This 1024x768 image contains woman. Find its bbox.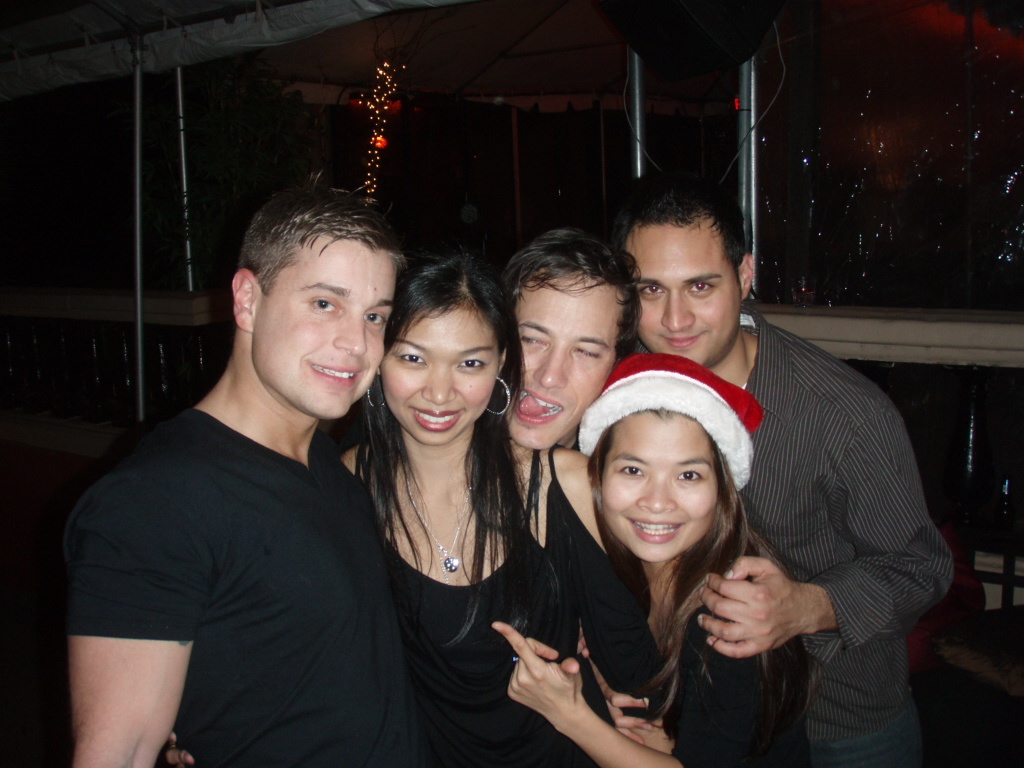
box=[333, 254, 606, 767].
